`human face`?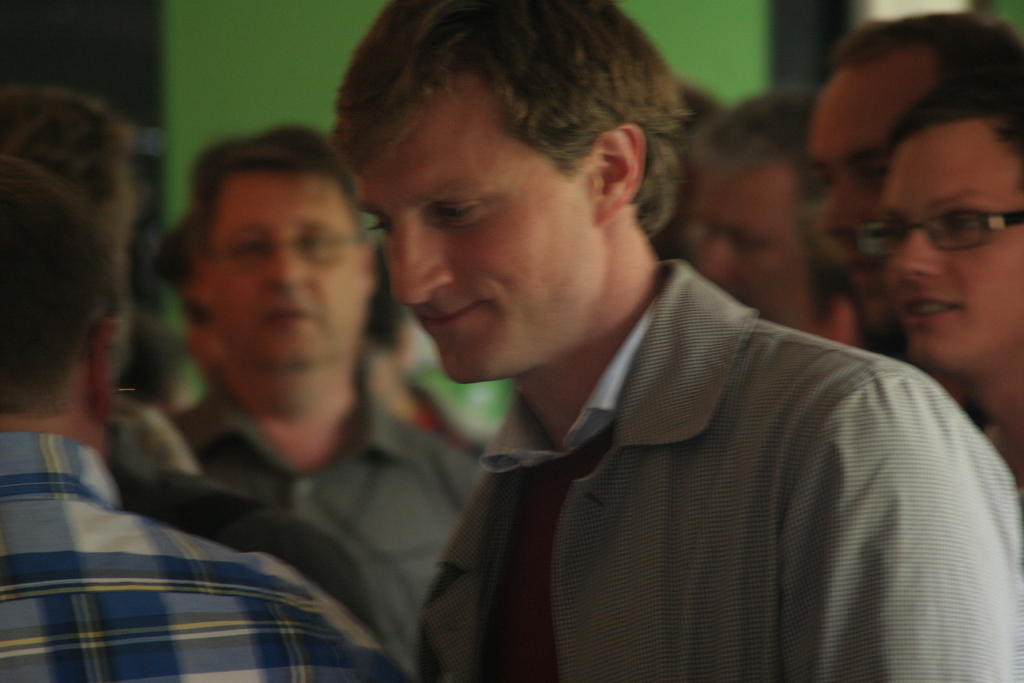
region(185, 253, 214, 375)
